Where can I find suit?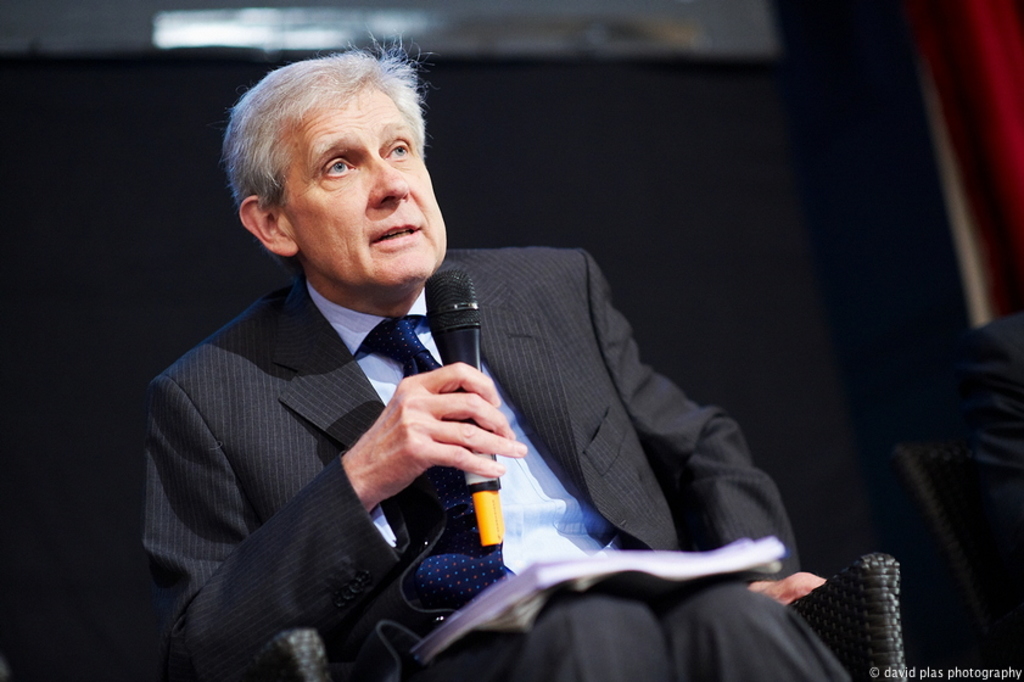
You can find it at {"left": 133, "top": 211, "right": 617, "bottom": 654}.
